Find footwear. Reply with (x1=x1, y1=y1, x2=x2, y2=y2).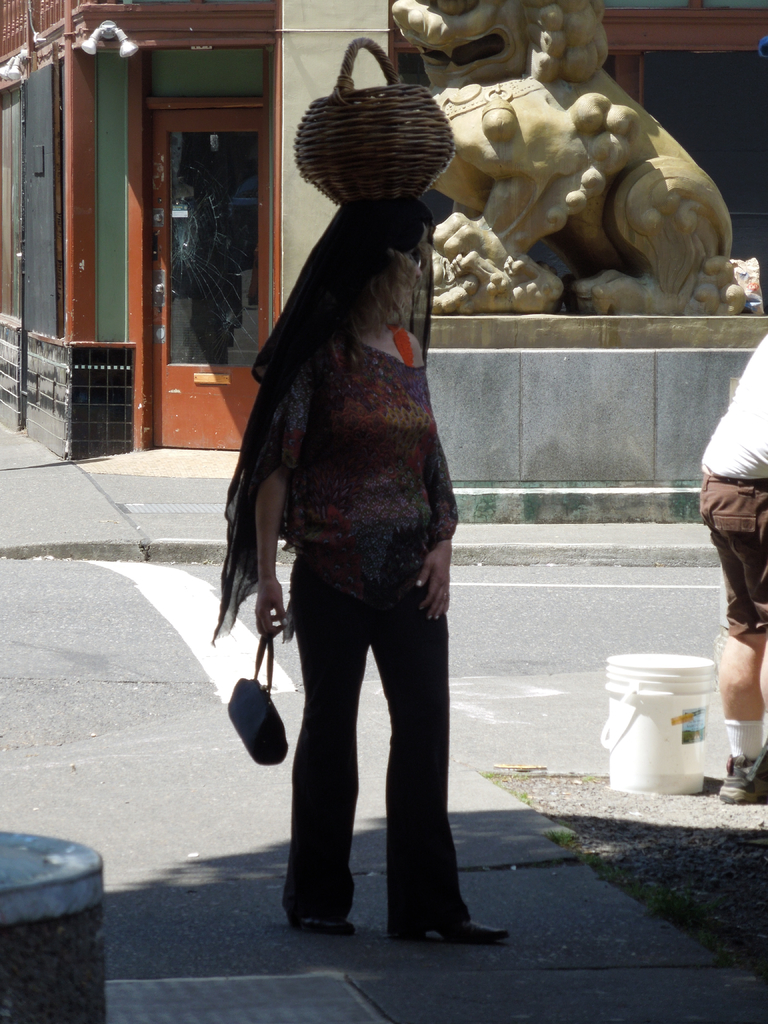
(x1=385, y1=893, x2=507, y2=943).
